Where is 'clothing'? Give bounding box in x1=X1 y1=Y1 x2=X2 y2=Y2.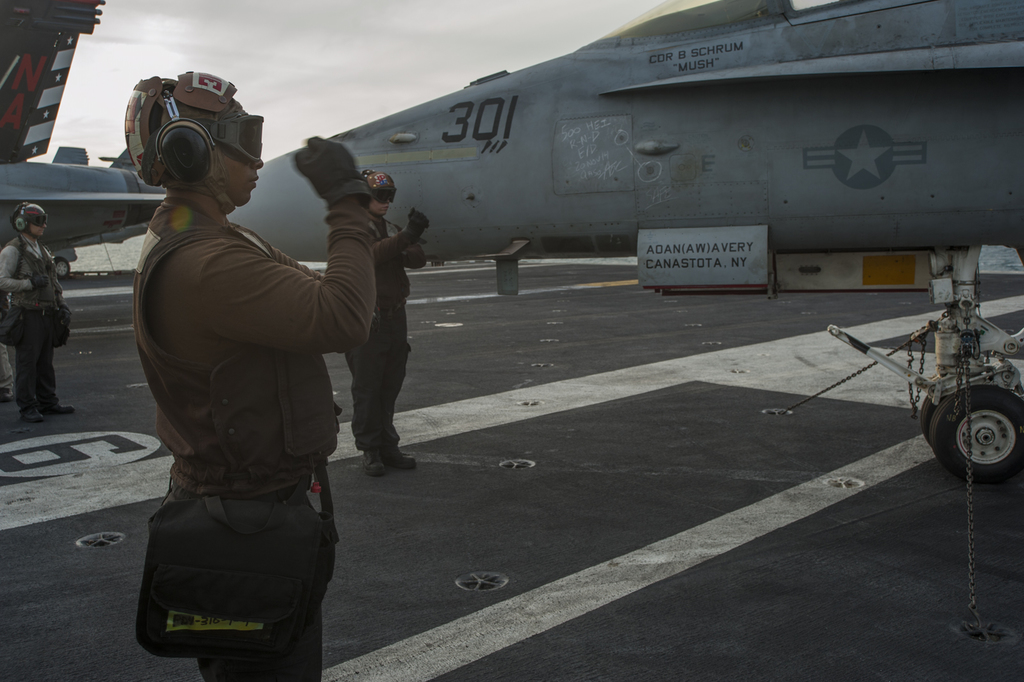
x1=127 y1=185 x2=382 y2=681.
